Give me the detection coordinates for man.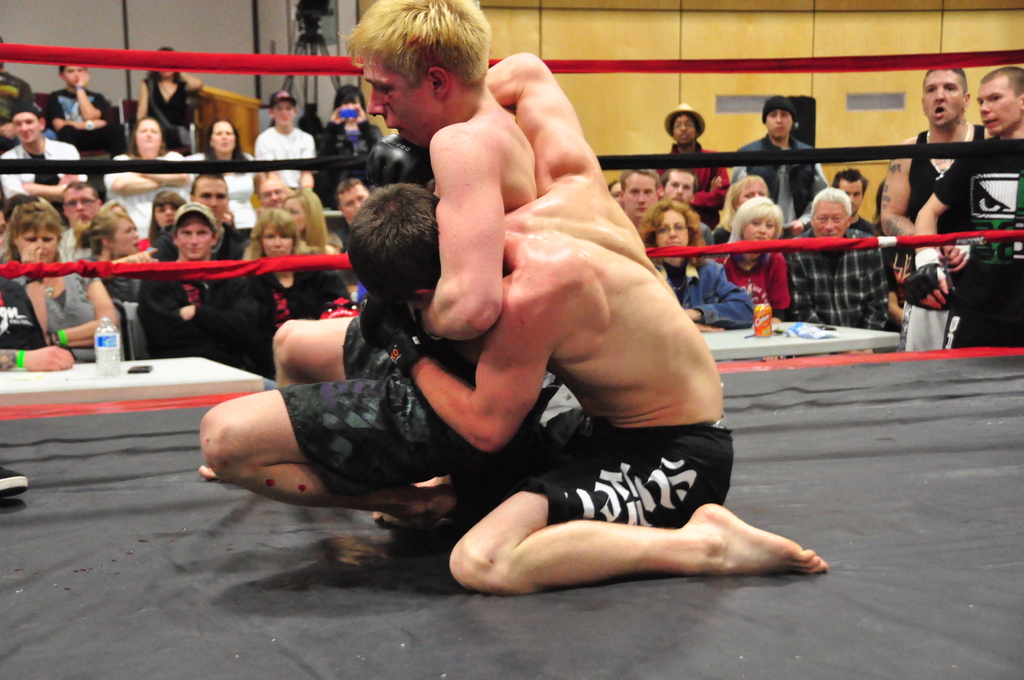
<bbox>189, 172, 229, 226</bbox>.
